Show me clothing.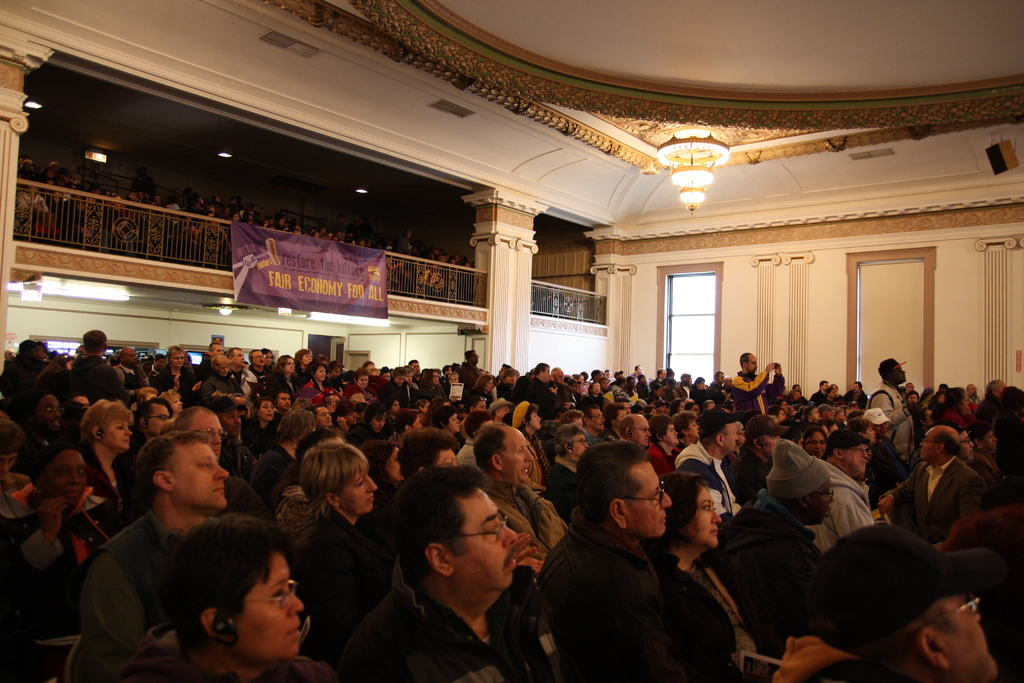
clothing is here: (161, 363, 198, 404).
